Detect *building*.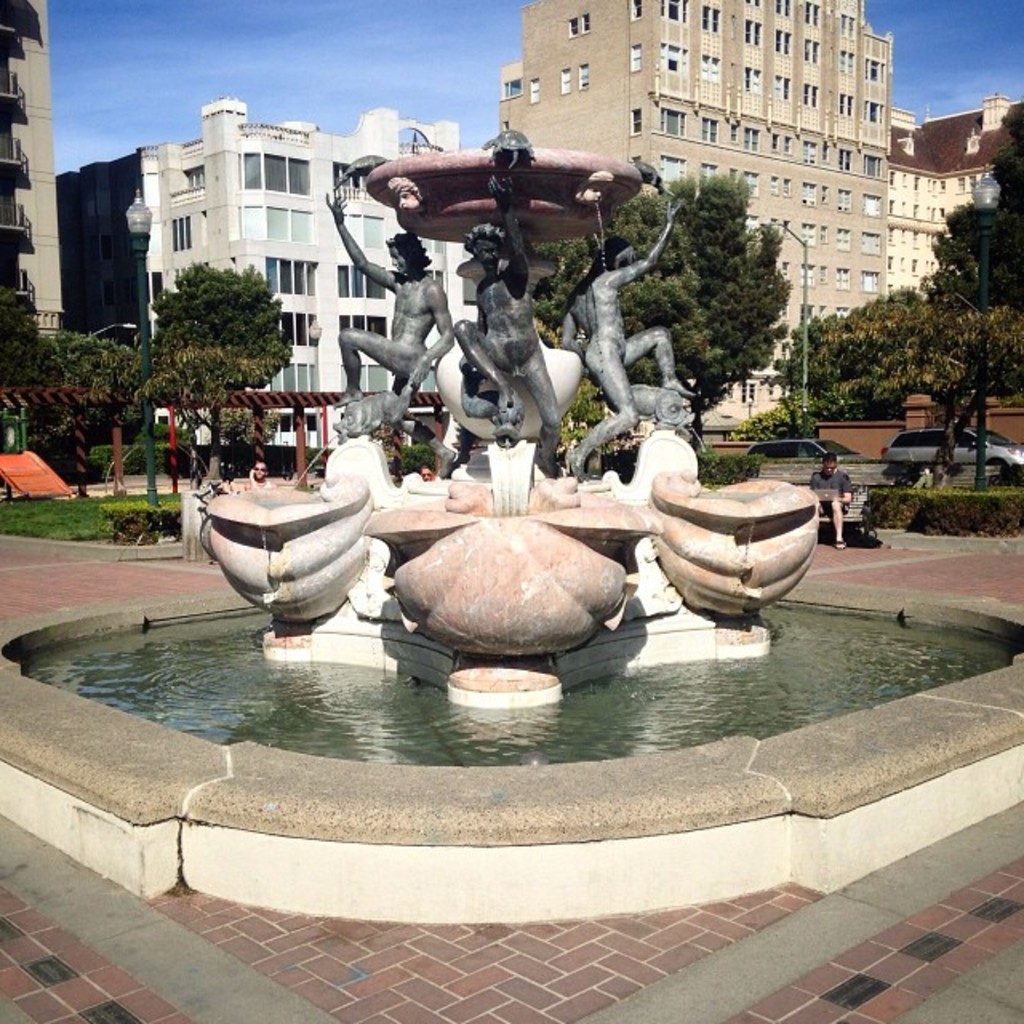
Detected at (50,102,467,456).
